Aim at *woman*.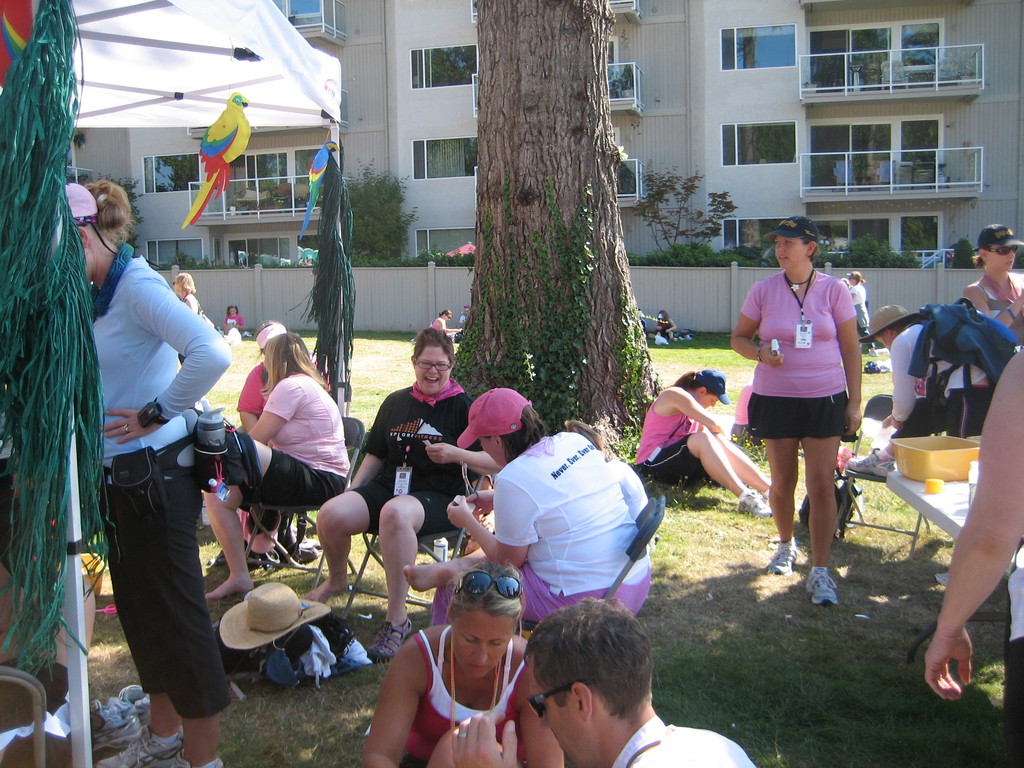
Aimed at (849,268,876,348).
